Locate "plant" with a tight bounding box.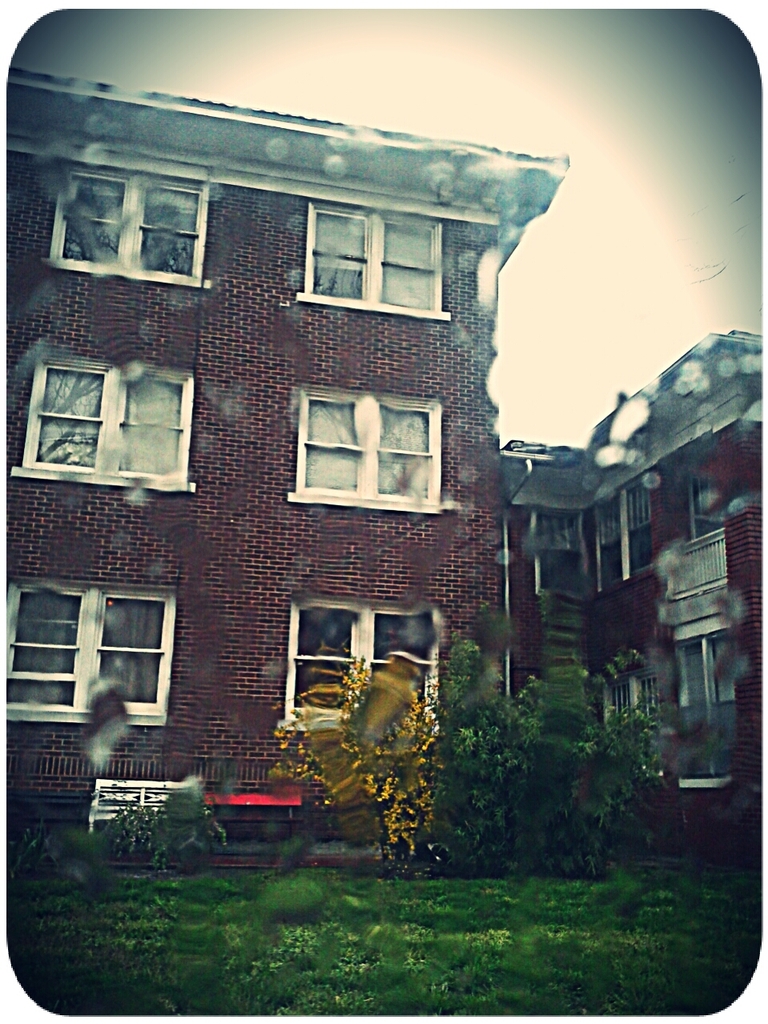
region(396, 633, 678, 878).
